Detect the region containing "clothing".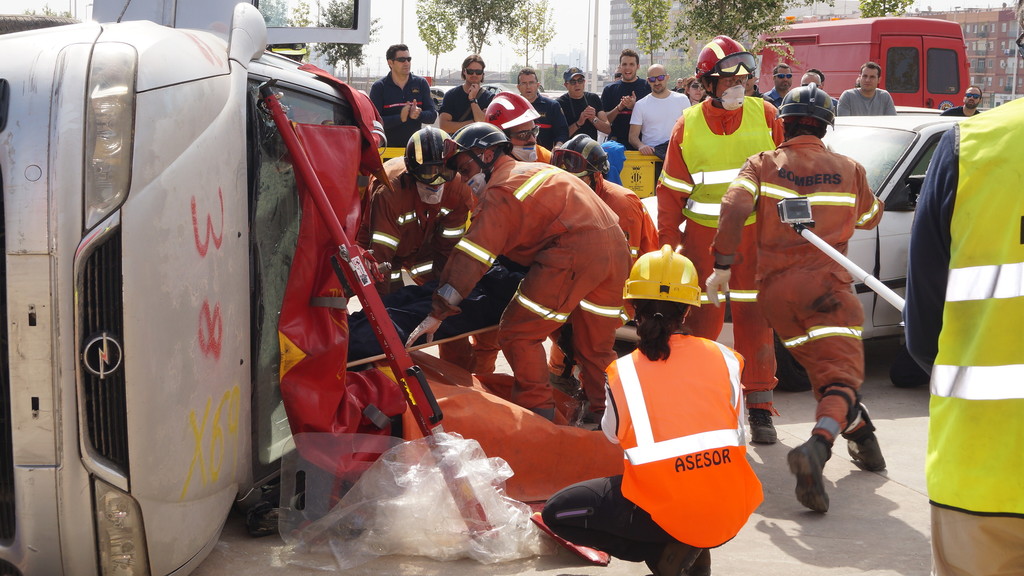
region(838, 90, 899, 118).
